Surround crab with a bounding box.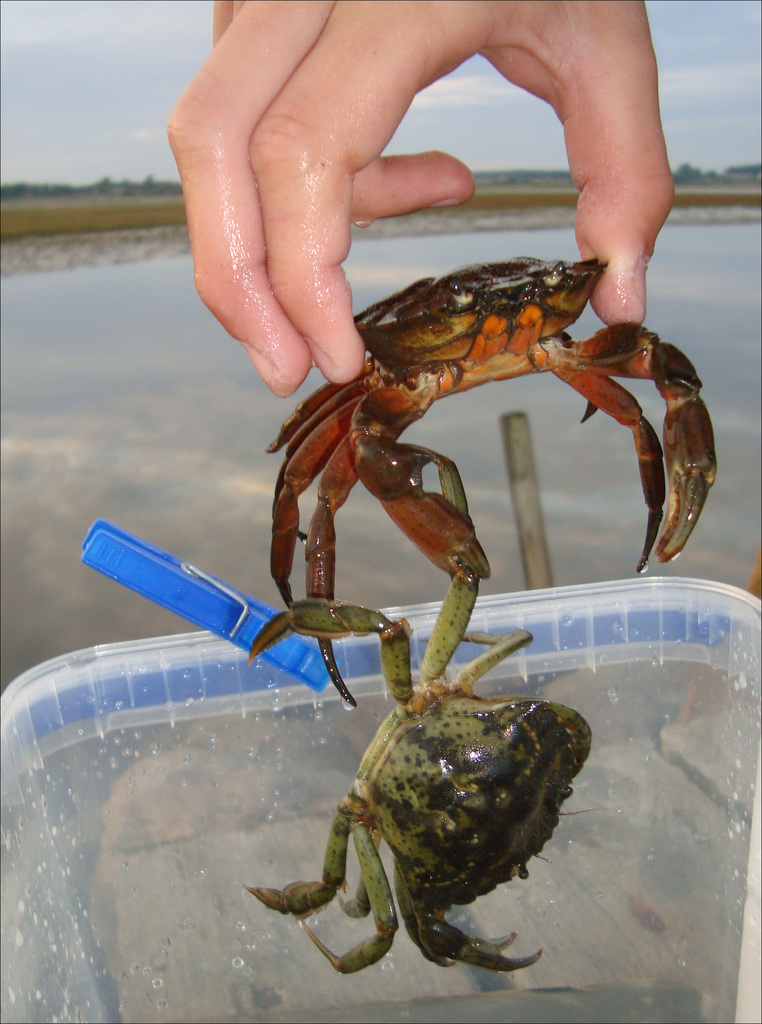
Rect(255, 255, 724, 712).
